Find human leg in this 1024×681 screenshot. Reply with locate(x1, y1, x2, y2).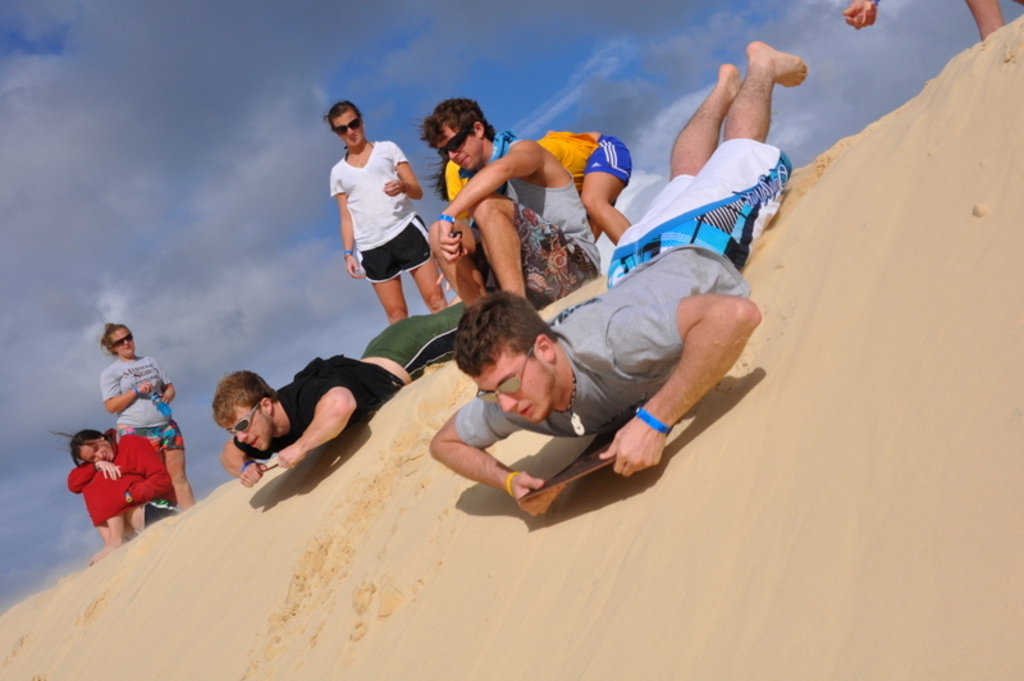
locate(99, 471, 142, 559).
